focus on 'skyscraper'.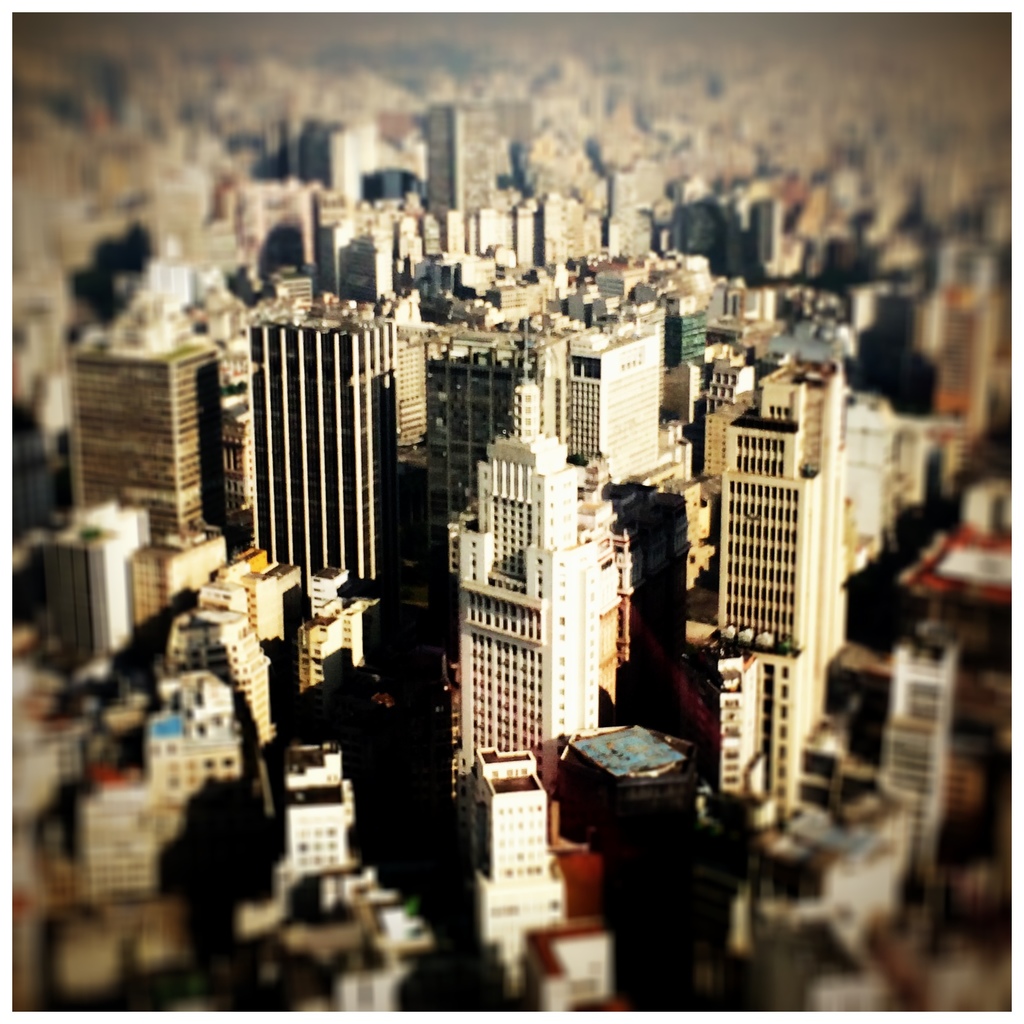
Focused at 68/292/225/545.
